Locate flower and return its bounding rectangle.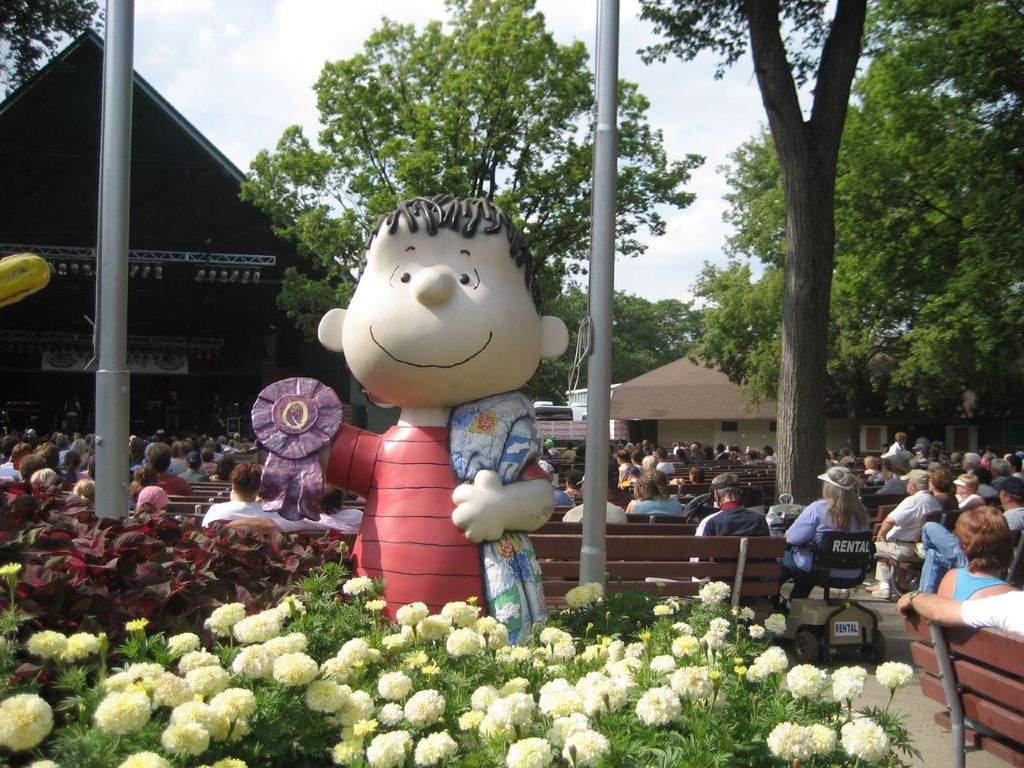
[x1=262, y1=607, x2=282, y2=623].
